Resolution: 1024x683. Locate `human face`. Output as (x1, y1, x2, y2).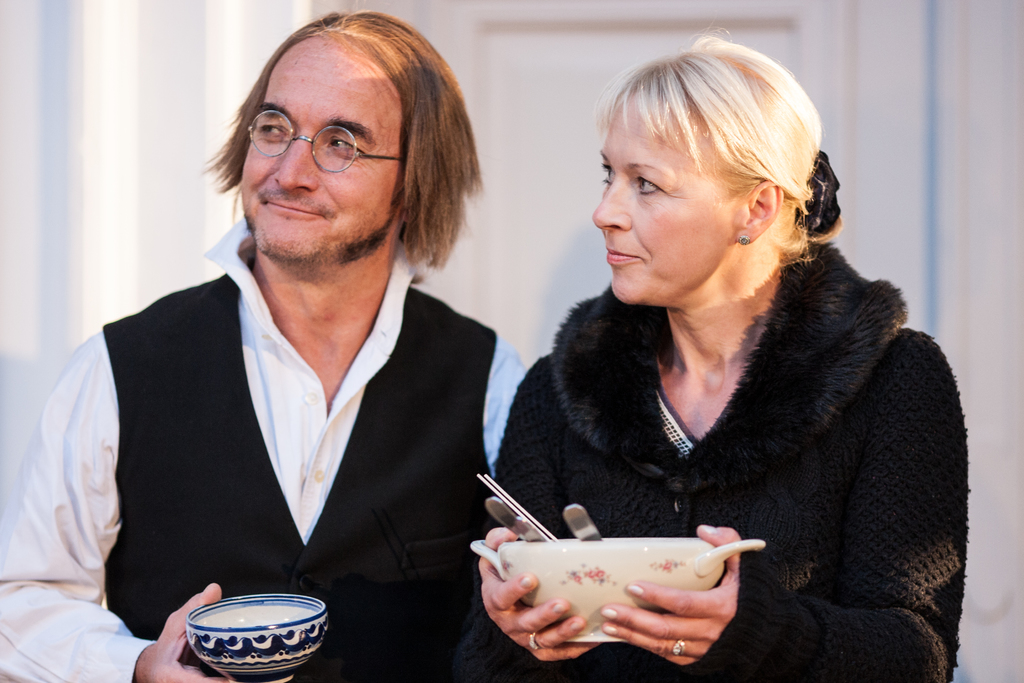
(590, 107, 741, 304).
